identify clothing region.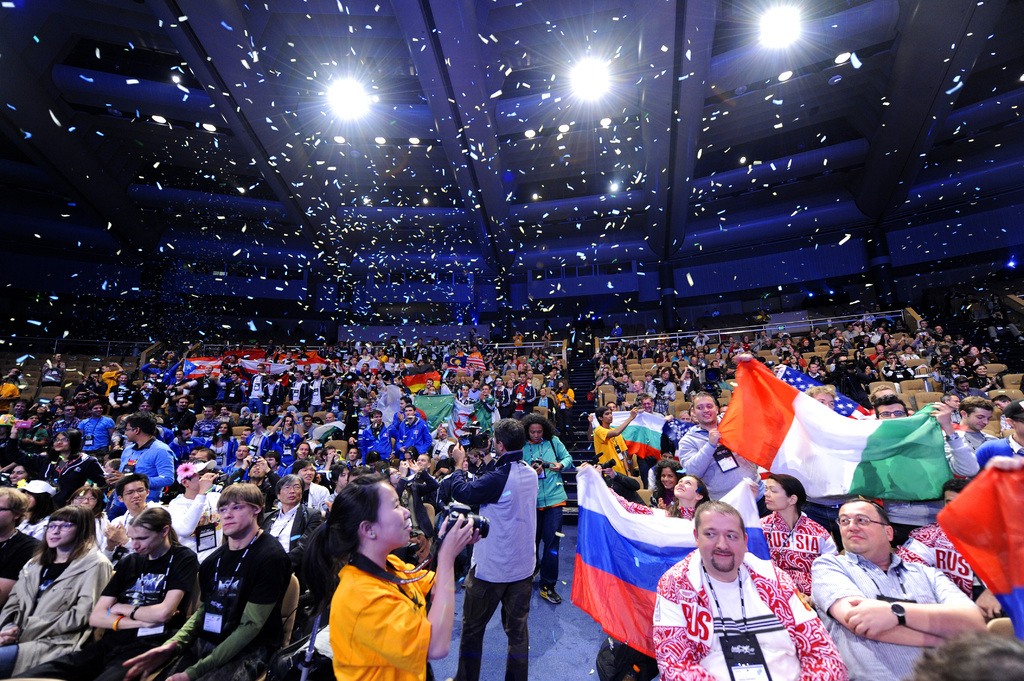
Region: detection(268, 499, 318, 558).
